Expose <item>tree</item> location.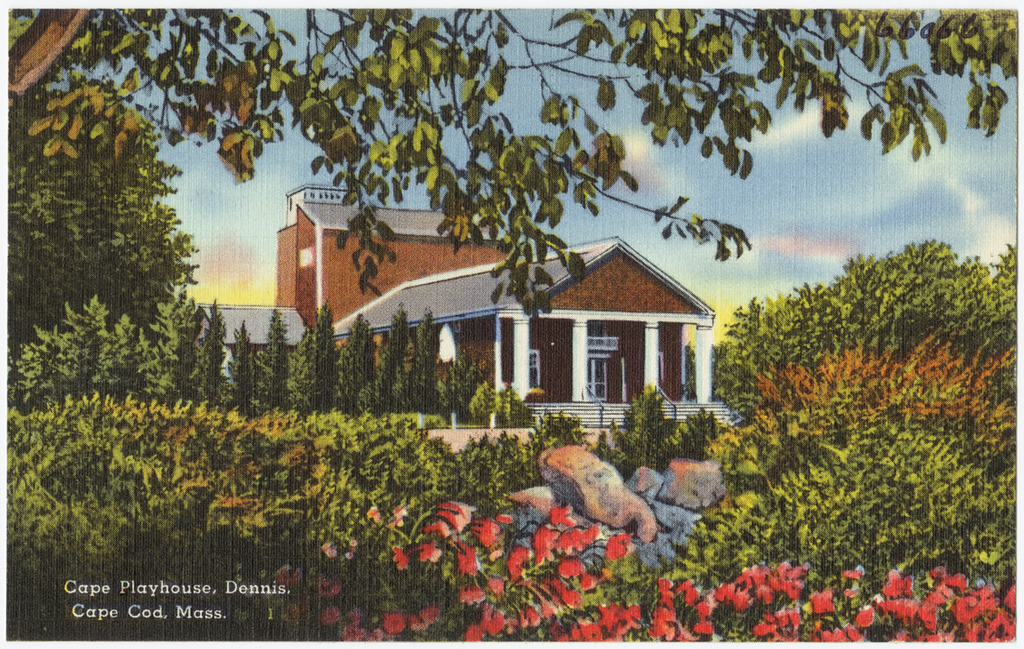
Exposed at region(226, 322, 256, 419).
